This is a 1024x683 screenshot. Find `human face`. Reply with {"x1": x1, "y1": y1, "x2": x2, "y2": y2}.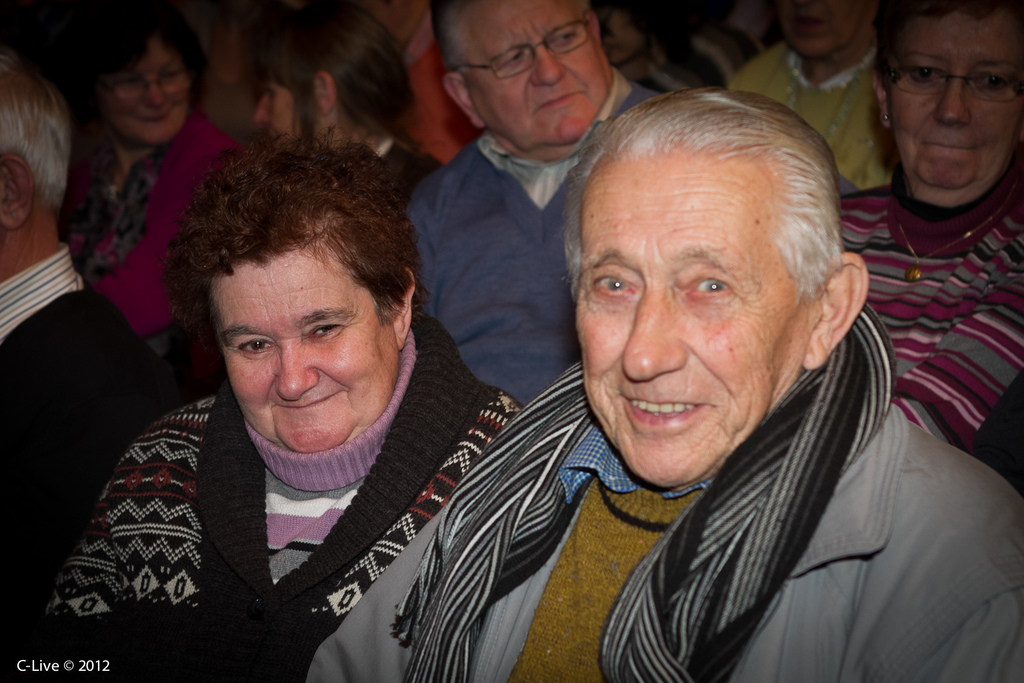
{"x1": 206, "y1": 253, "x2": 399, "y2": 446}.
